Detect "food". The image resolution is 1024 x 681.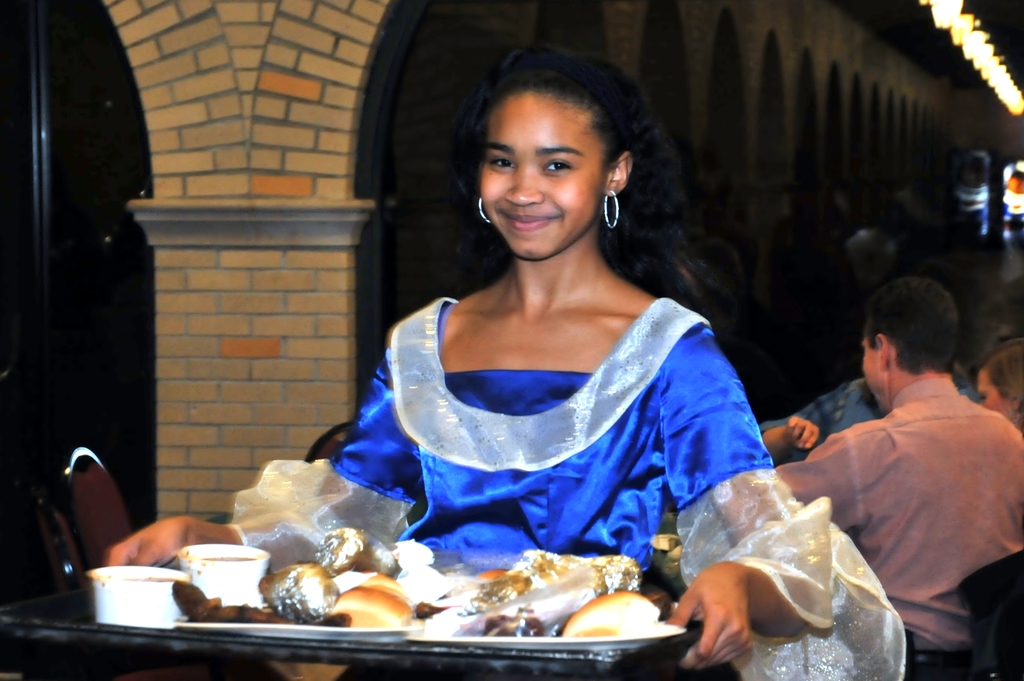
269,572,330,632.
